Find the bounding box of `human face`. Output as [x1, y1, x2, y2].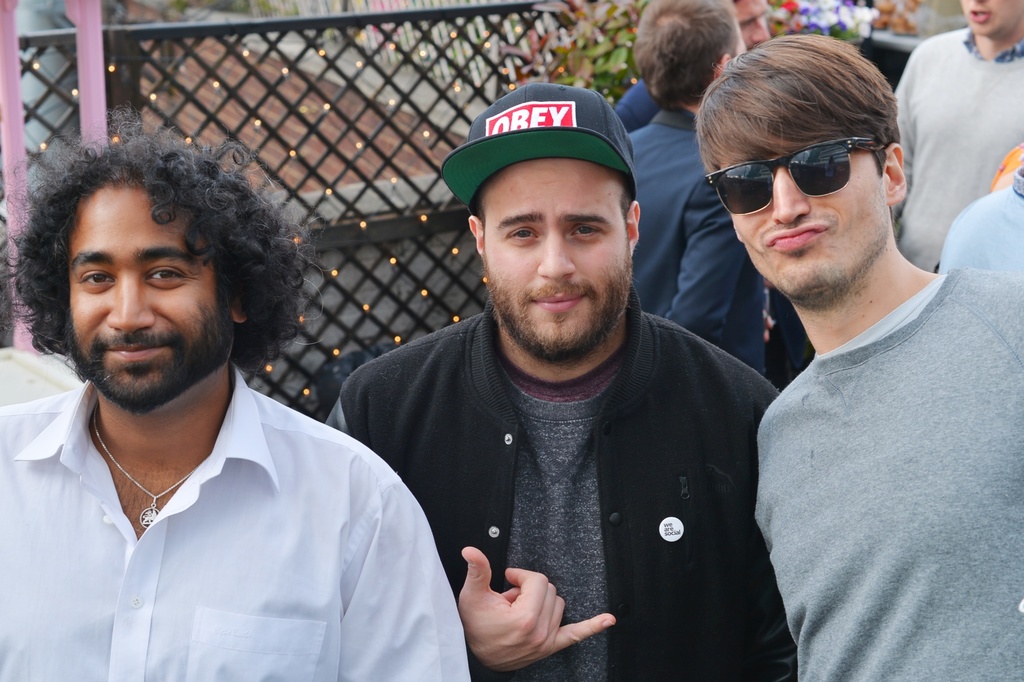
[486, 156, 628, 346].
